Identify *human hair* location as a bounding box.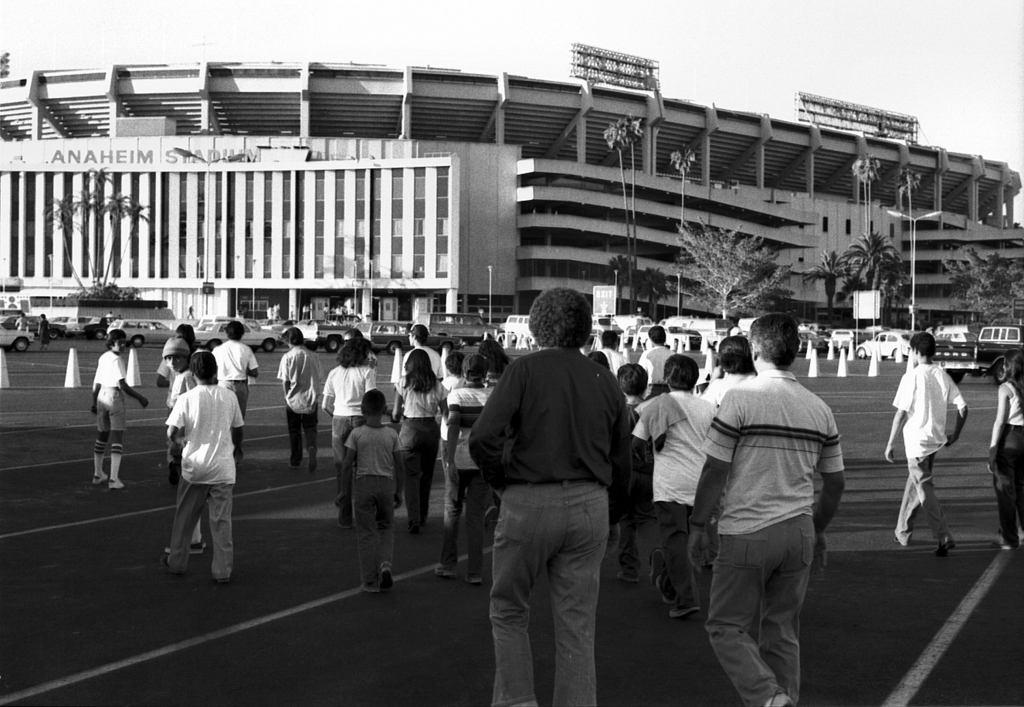
526,290,599,358.
